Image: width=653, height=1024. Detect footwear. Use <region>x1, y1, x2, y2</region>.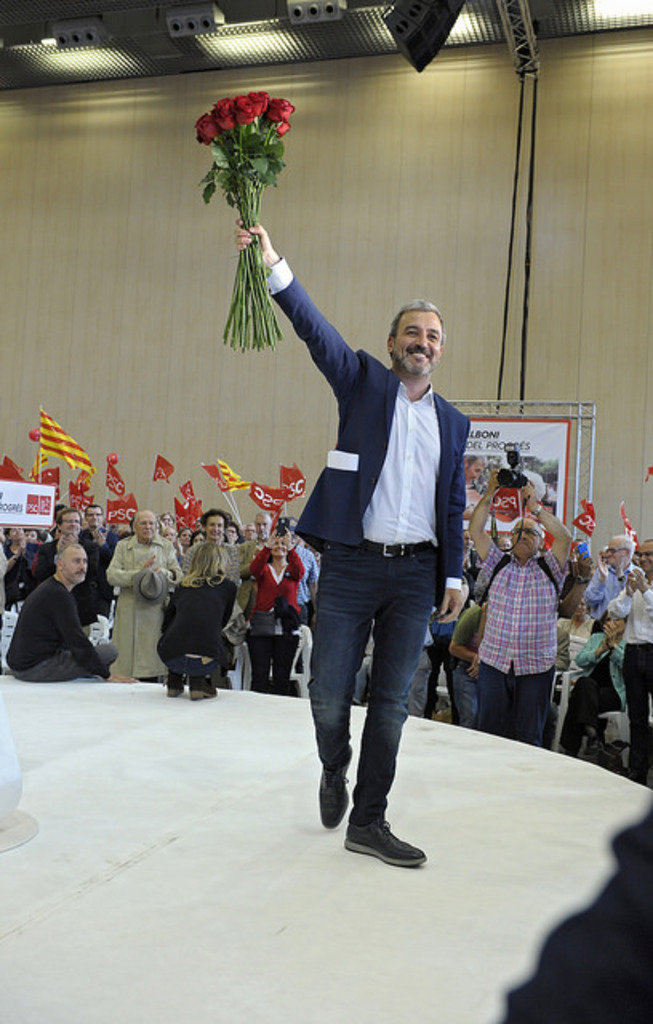
<region>184, 677, 221, 699</region>.
